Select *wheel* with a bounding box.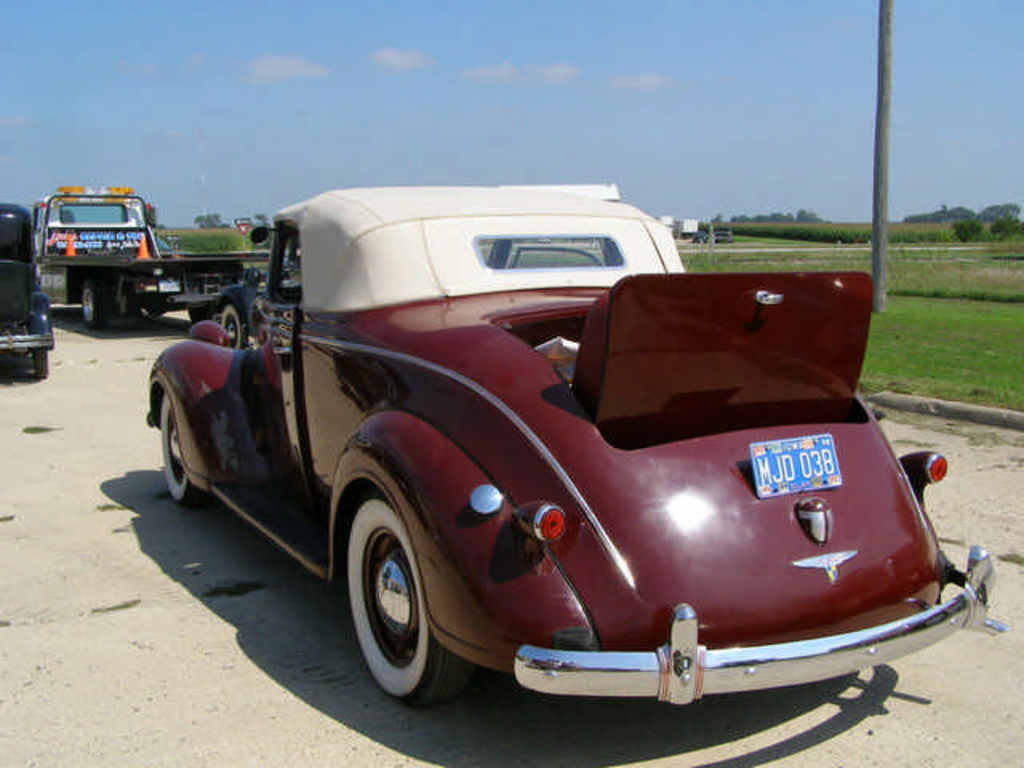
{"left": 32, "top": 346, "right": 50, "bottom": 379}.
